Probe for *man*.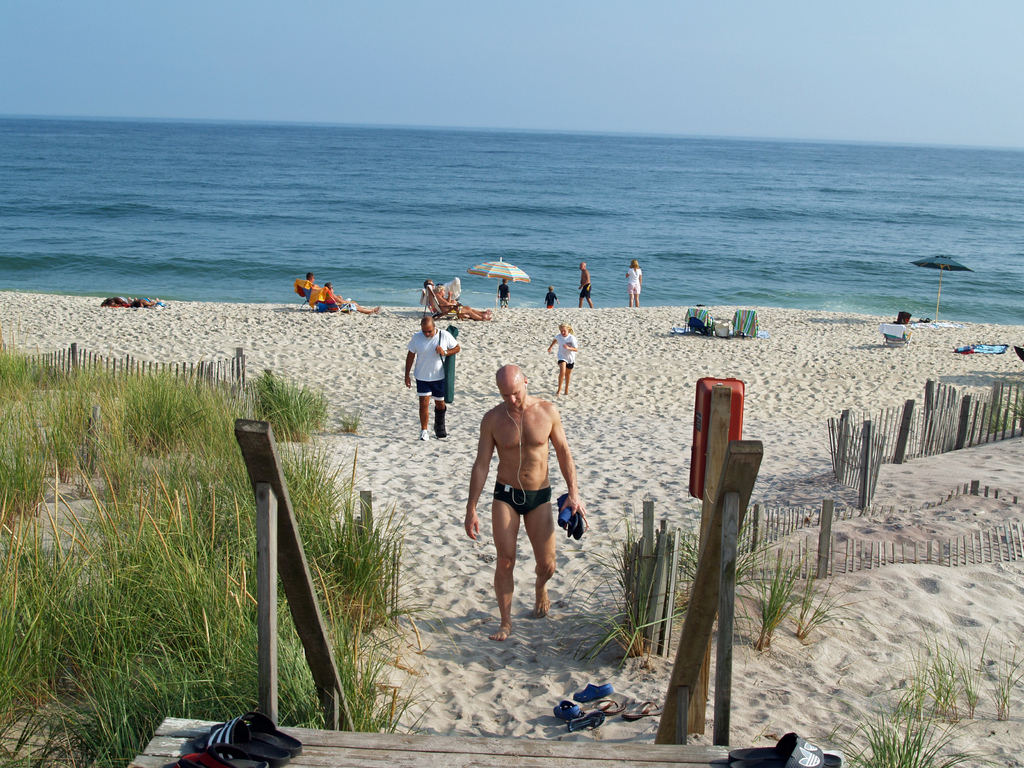
Probe result: left=476, top=363, right=577, bottom=641.
